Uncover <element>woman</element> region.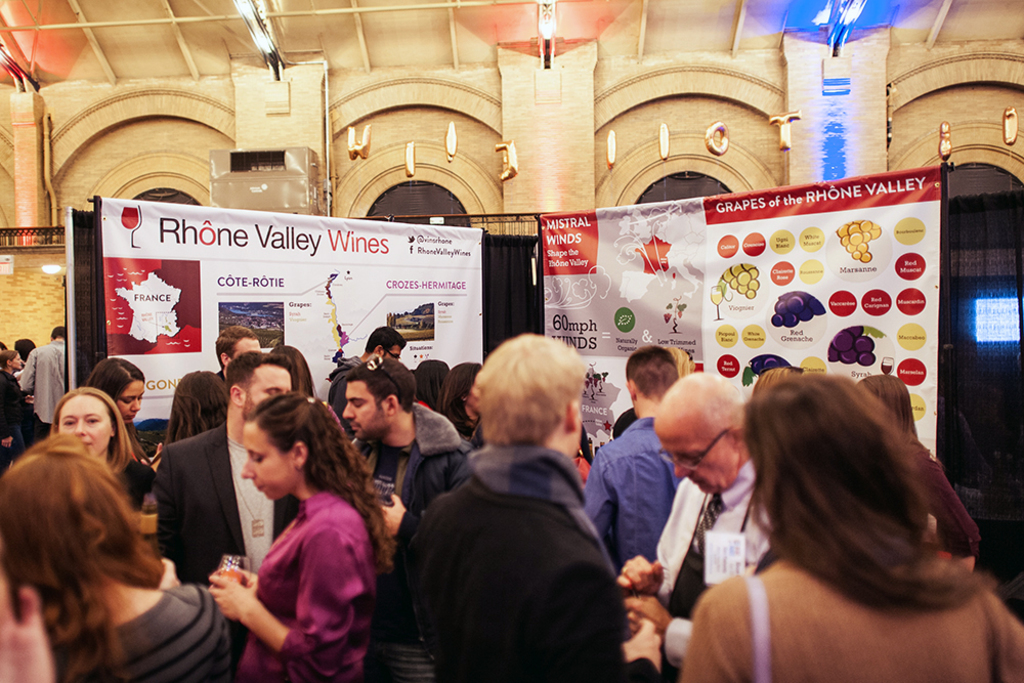
Uncovered: {"left": 52, "top": 385, "right": 159, "bottom": 554}.
